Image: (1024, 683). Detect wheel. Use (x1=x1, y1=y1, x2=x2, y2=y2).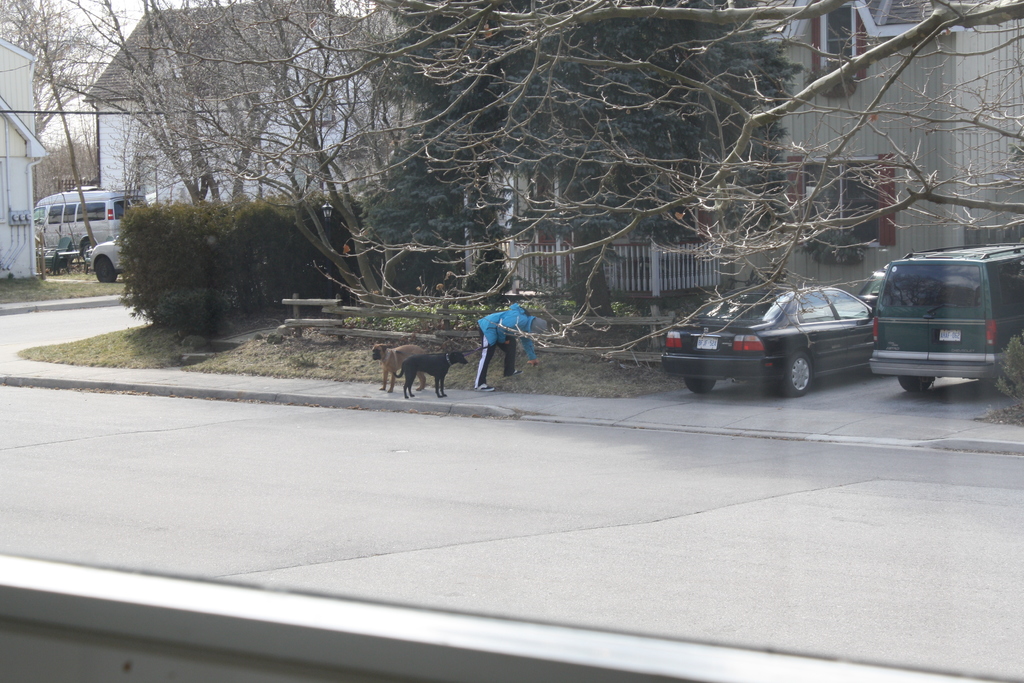
(x1=684, y1=378, x2=716, y2=390).
